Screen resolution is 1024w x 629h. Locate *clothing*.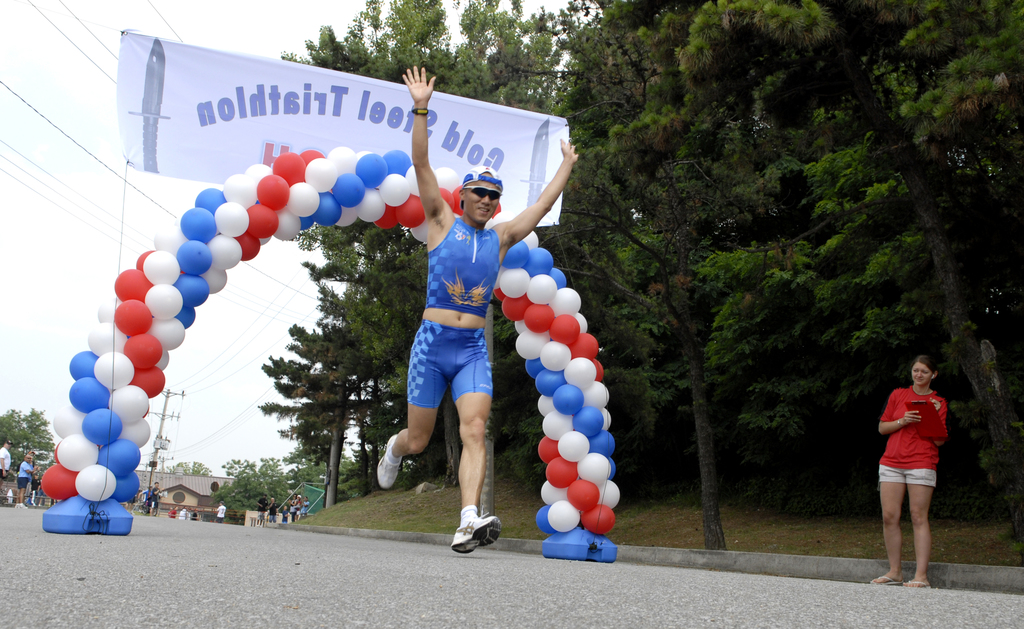
405,188,509,461.
